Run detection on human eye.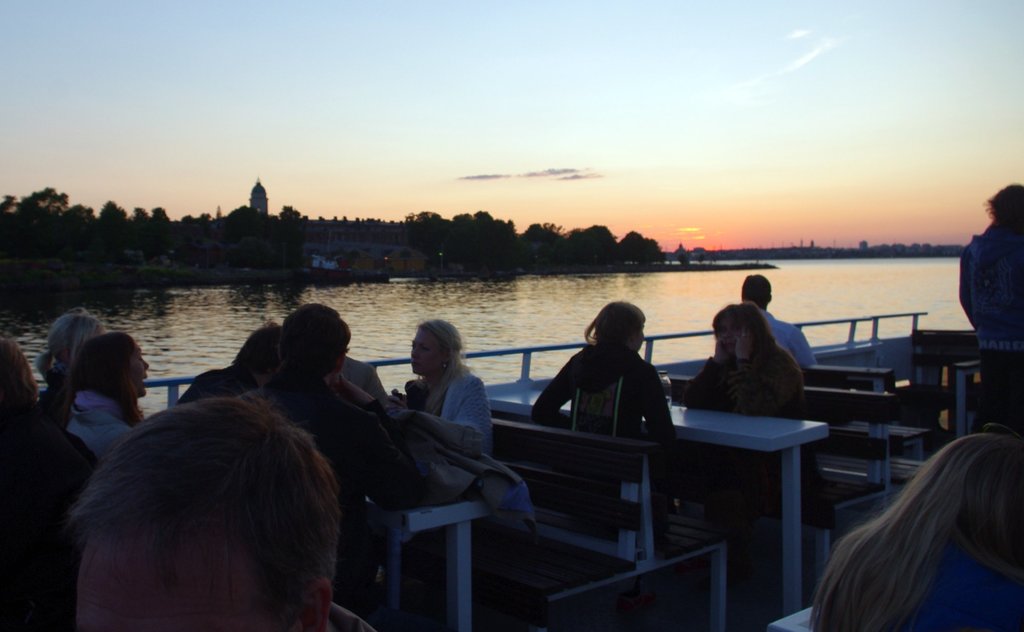
Result: 136 353 146 364.
